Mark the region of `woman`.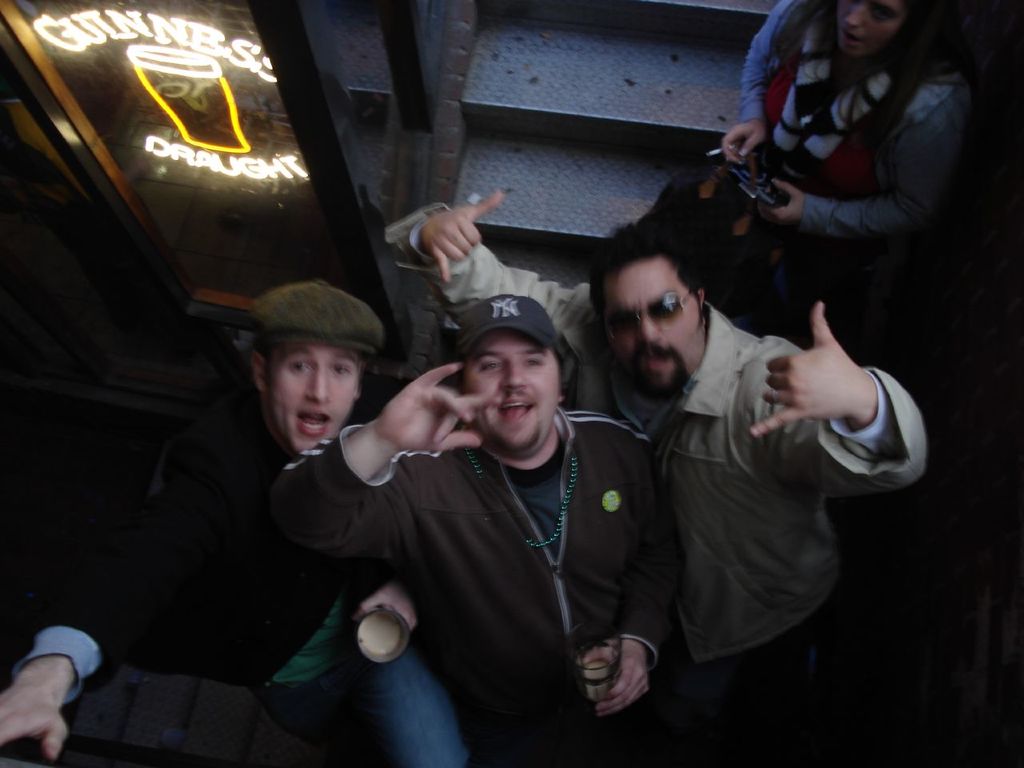
Region: 697/0/992/395.
